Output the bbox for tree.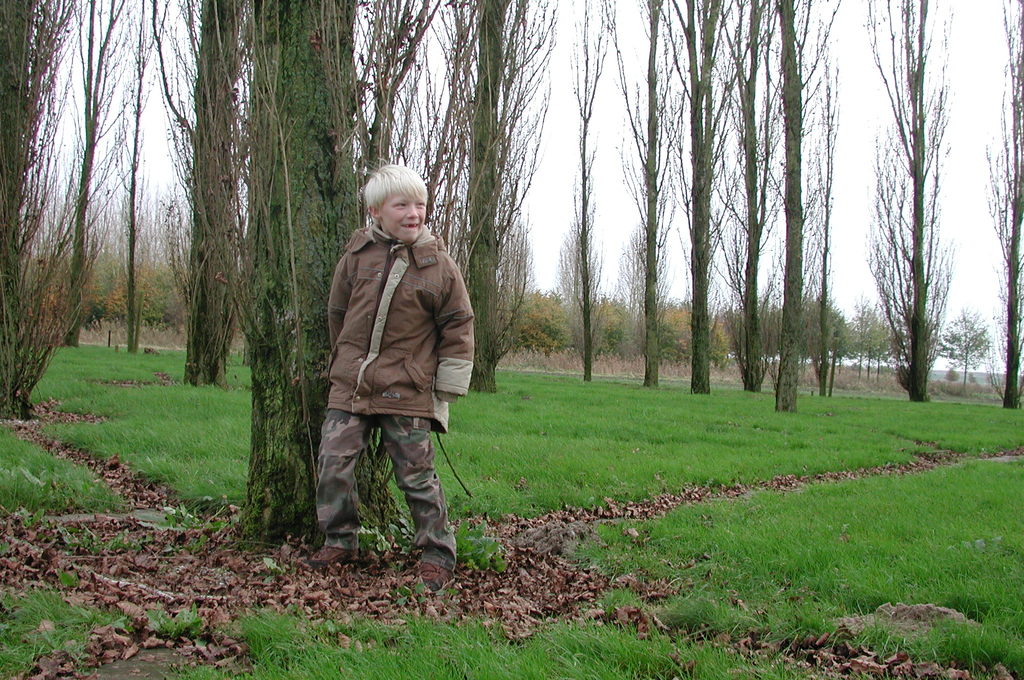
{"left": 60, "top": 0, "right": 134, "bottom": 350}.
